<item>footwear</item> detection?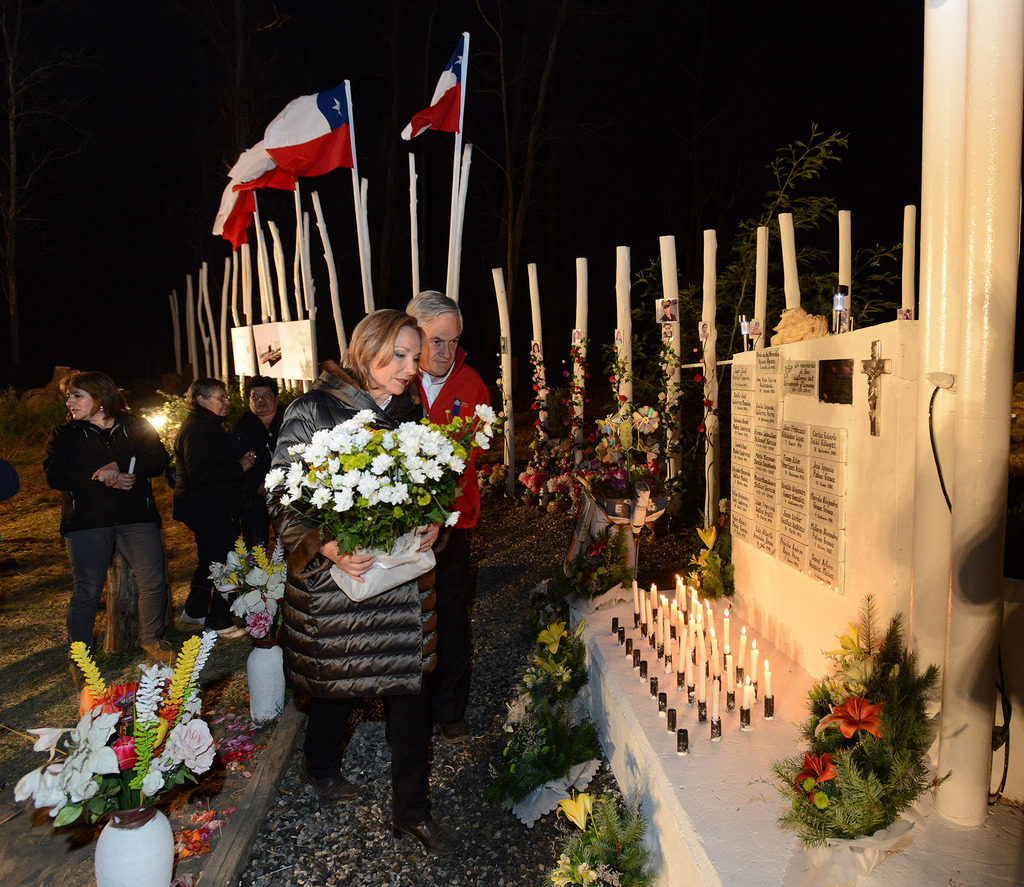
(438, 717, 482, 743)
